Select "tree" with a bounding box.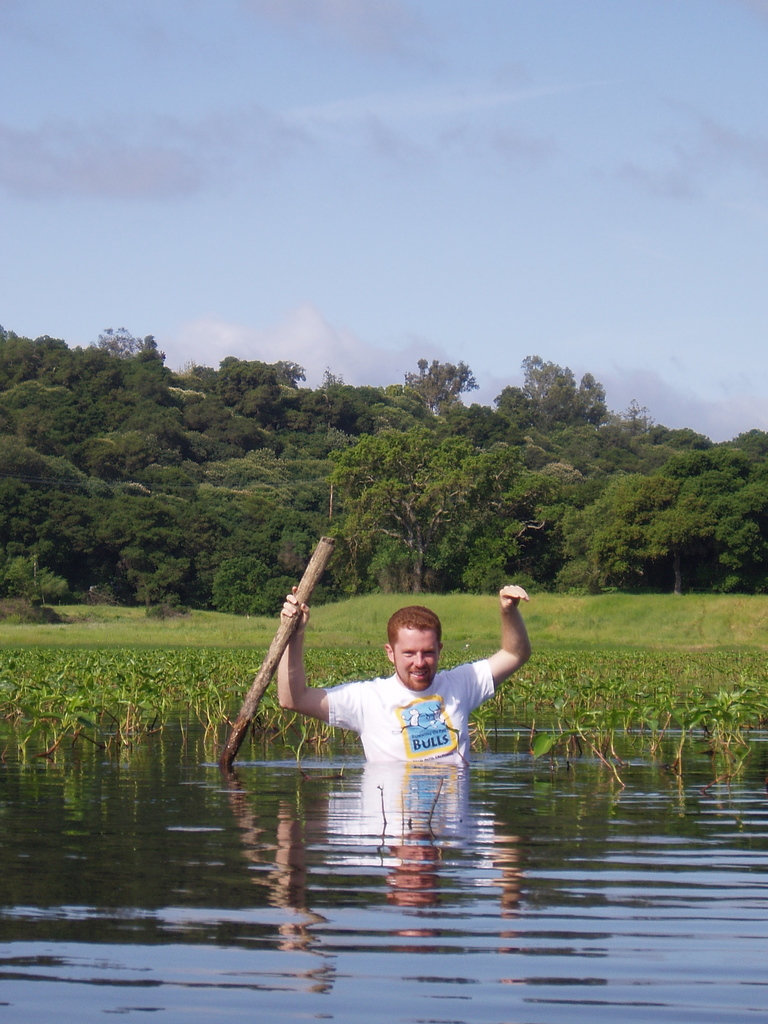
x1=326 y1=424 x2=528 y2=599.
